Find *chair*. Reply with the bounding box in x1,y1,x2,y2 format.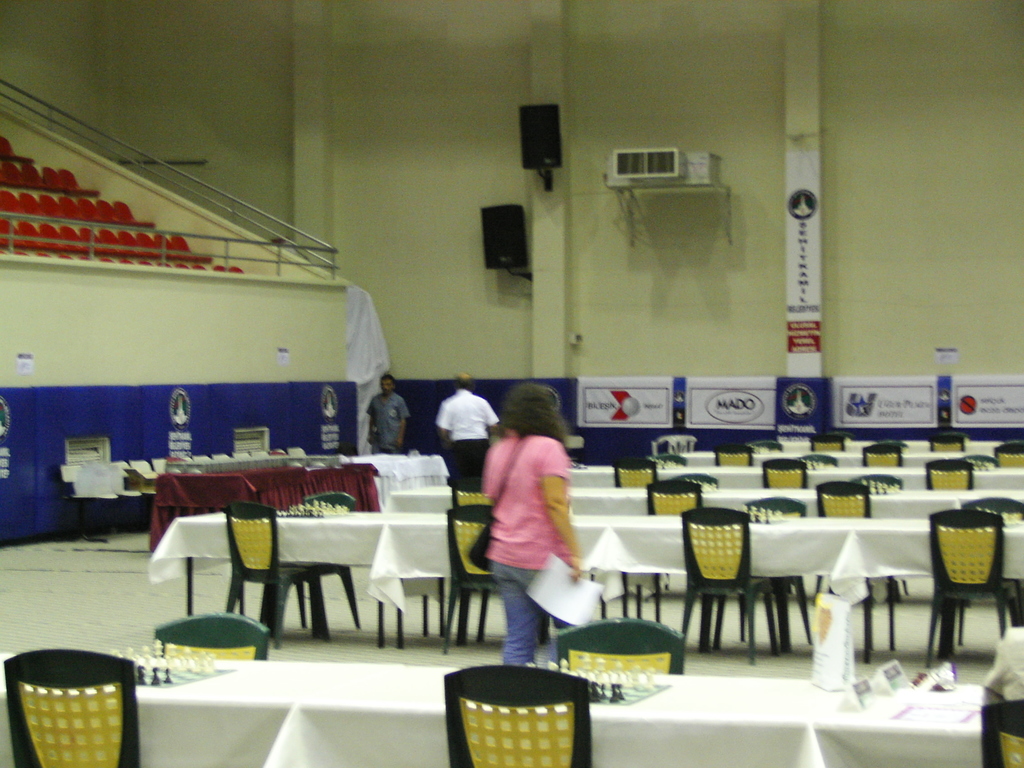
562,433,583,460.
